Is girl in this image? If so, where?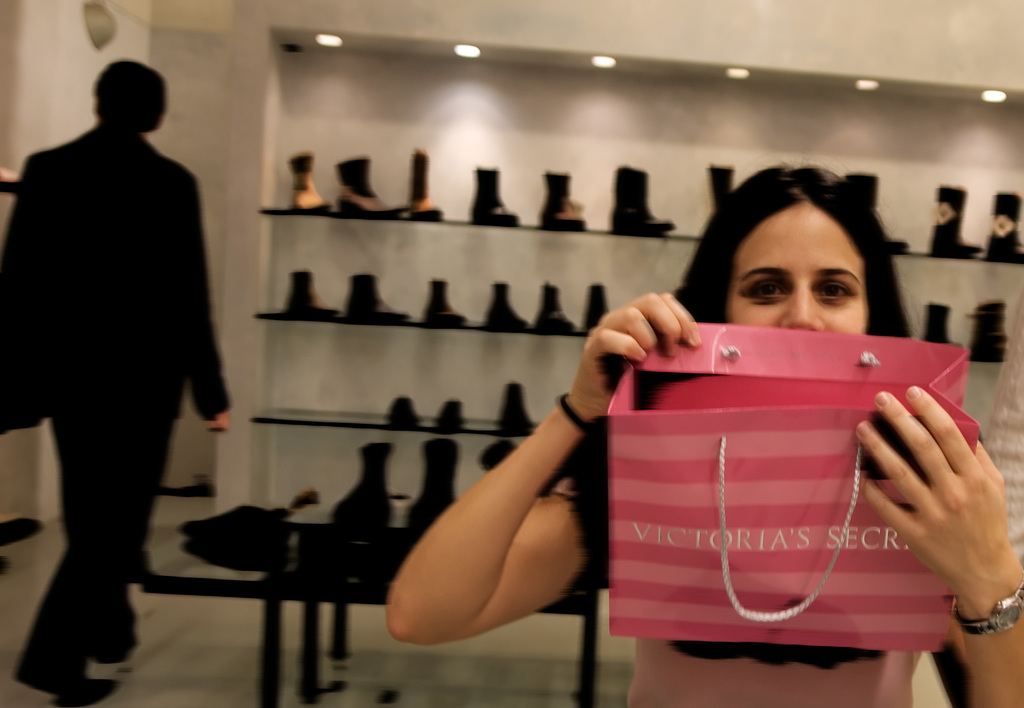
Yes, at left=385, top=161, right=1023, bottom=707.
